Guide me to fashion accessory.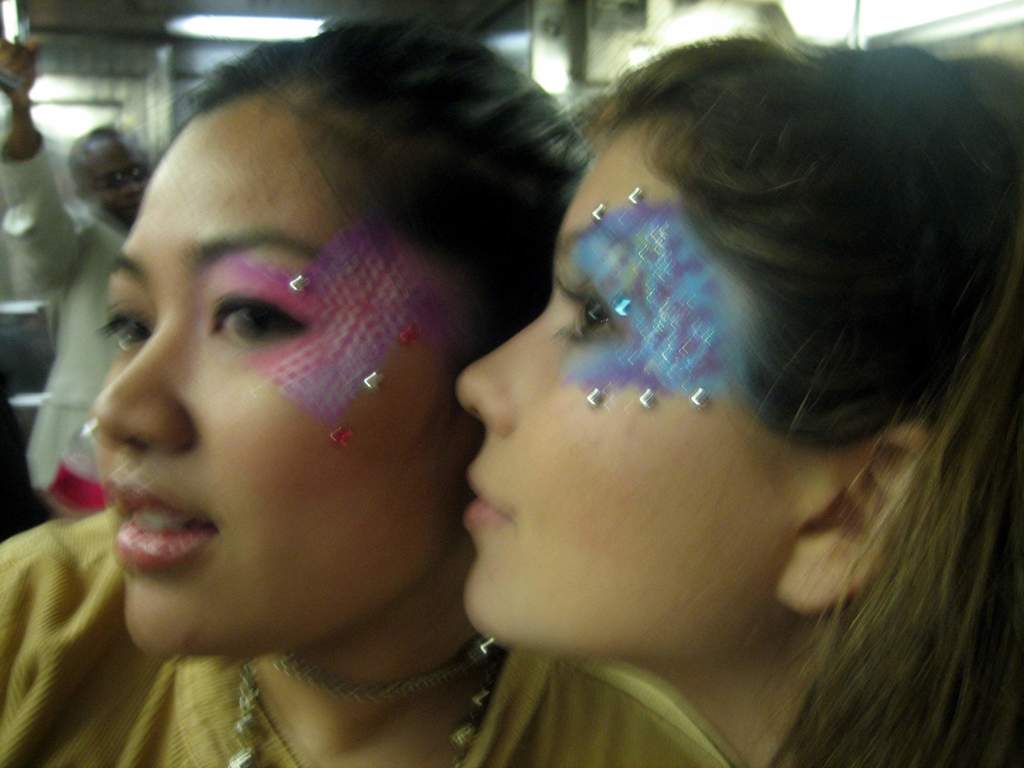
Guidance: bbox=(235, 637, 508, 767).
